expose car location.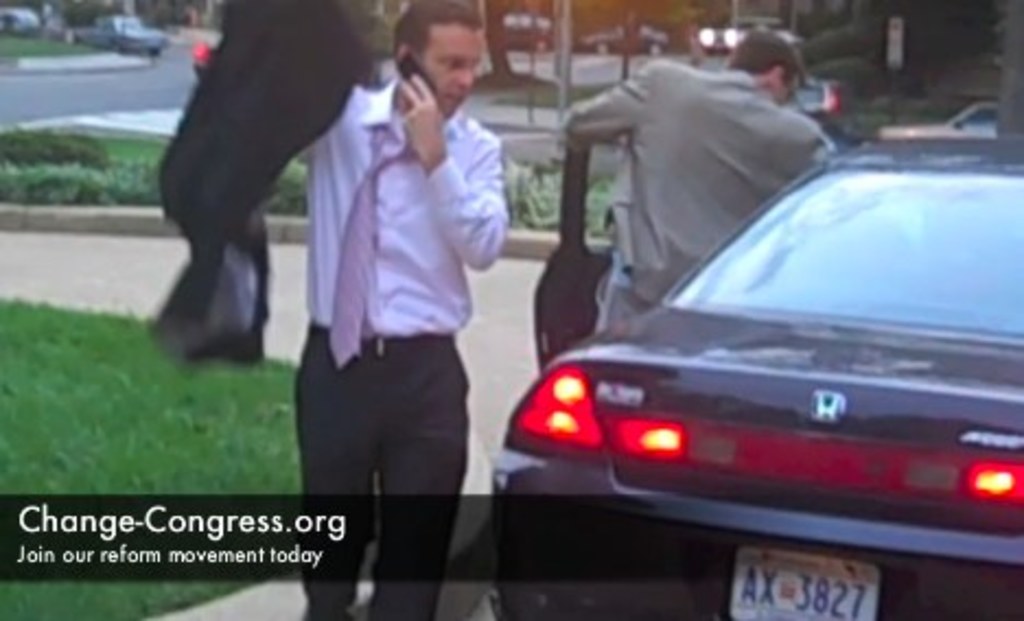
Exposed at 490/136/1022/619.
